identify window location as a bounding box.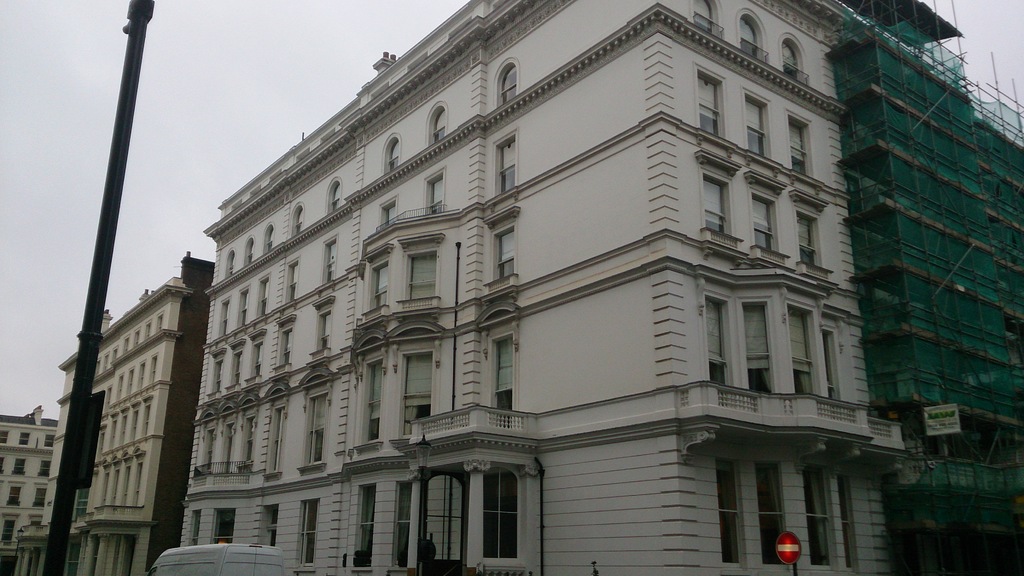
{"left": 696, "top": 66, "right": 720, "bottom": 134}.
